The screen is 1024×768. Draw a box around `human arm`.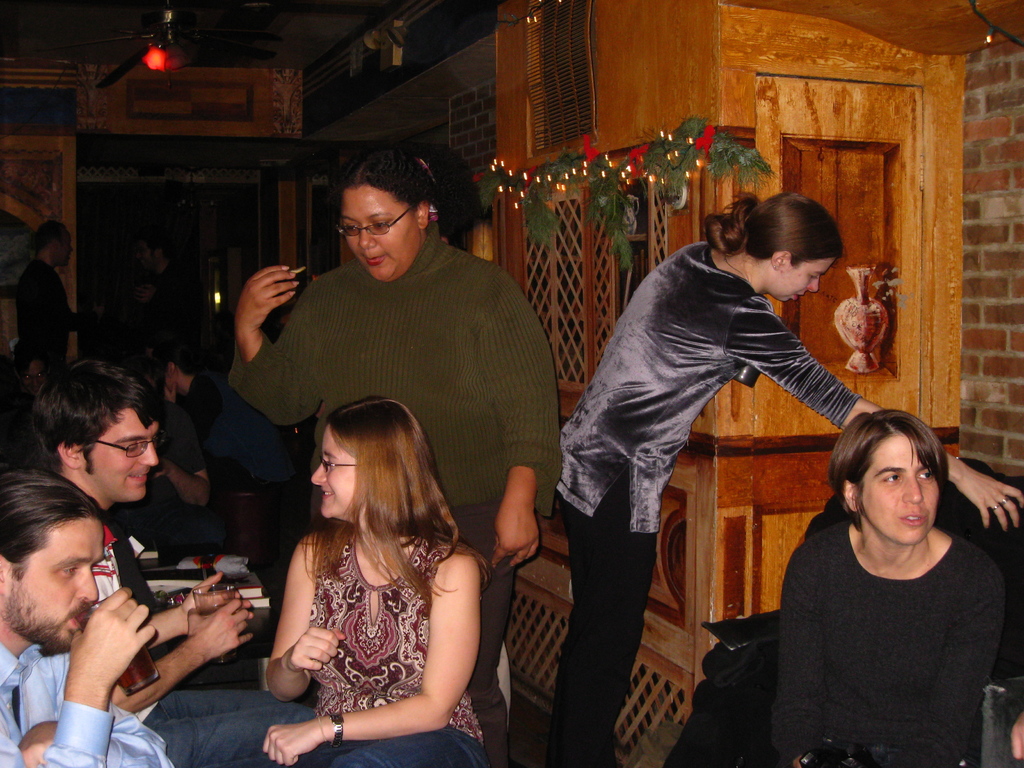
box(223, 259, 337, 431).
